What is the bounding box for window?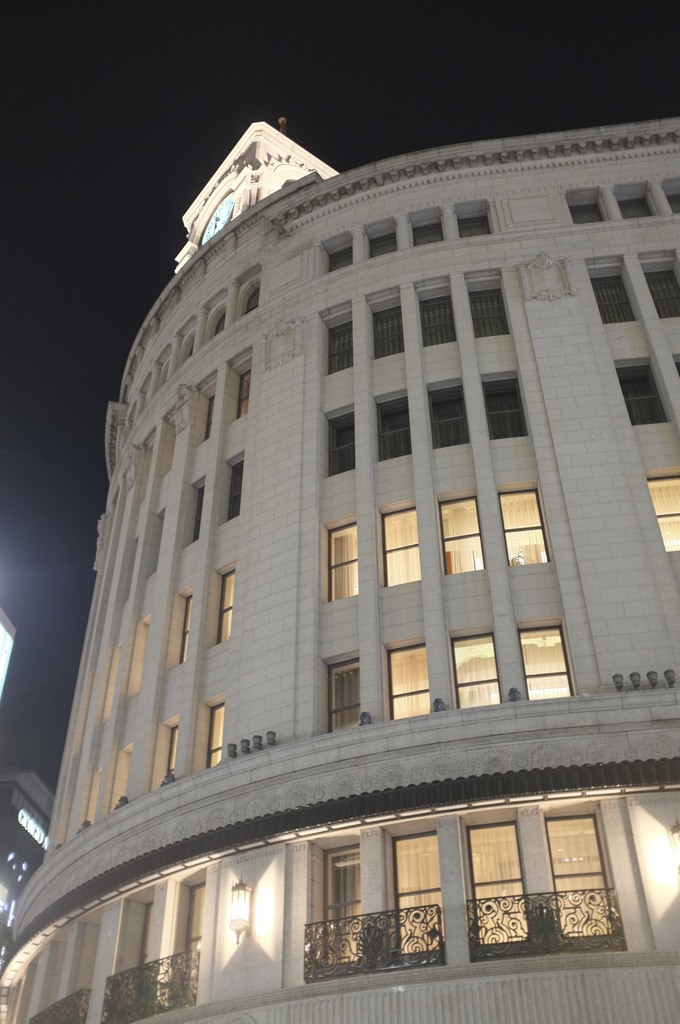
detection(605, 350, 668, 420).
